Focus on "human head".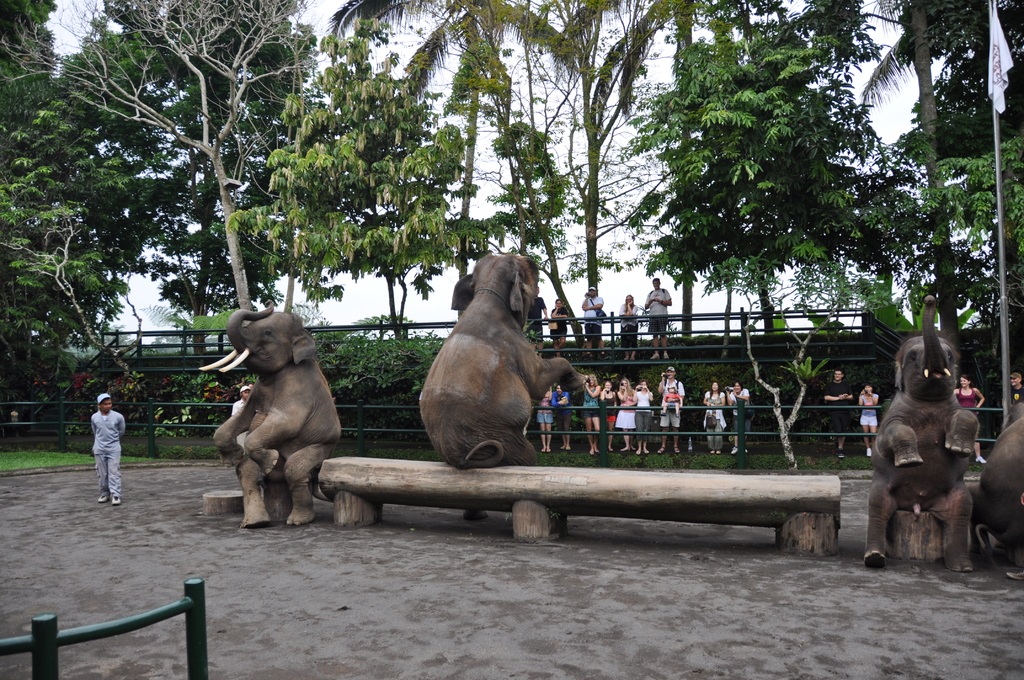
Focused at x1=712 y1=383 x2=721 y2=392.
